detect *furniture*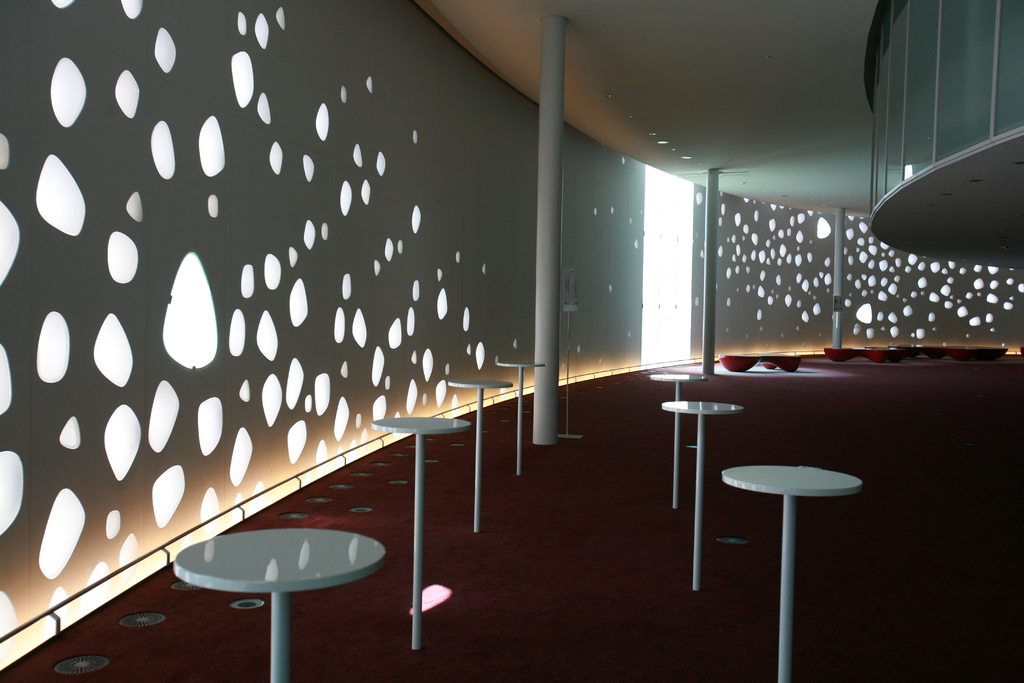
[x1=369, y1=416, x2=476, y2=655]
